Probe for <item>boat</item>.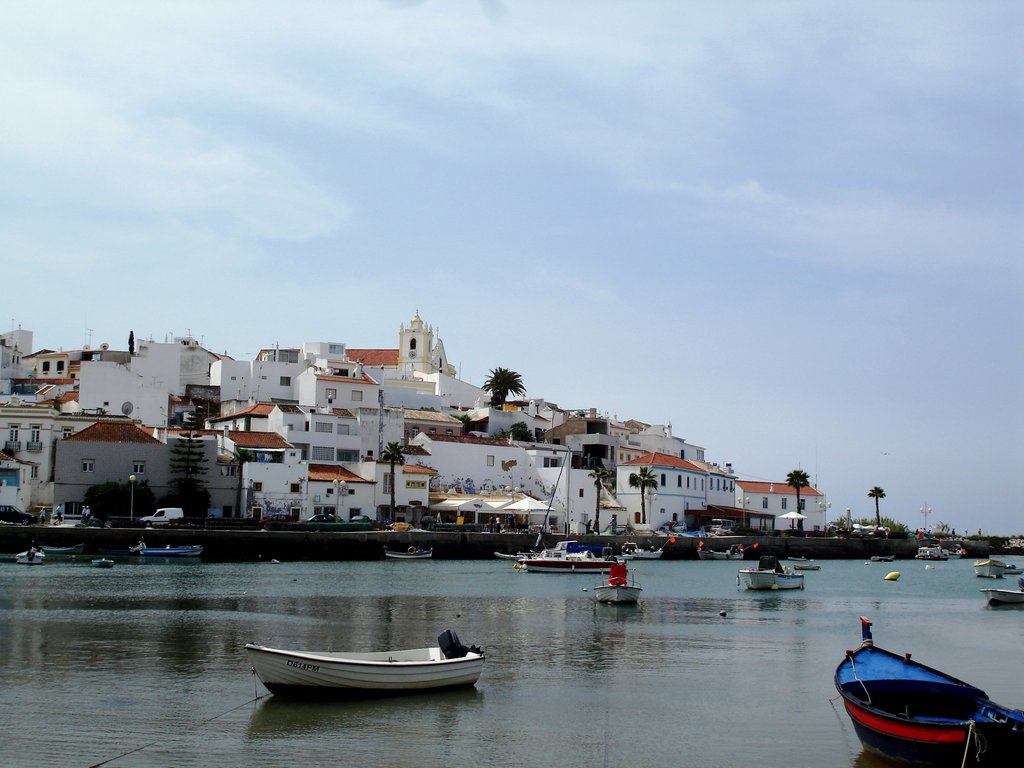
Probe result: 44,540,82,563.
